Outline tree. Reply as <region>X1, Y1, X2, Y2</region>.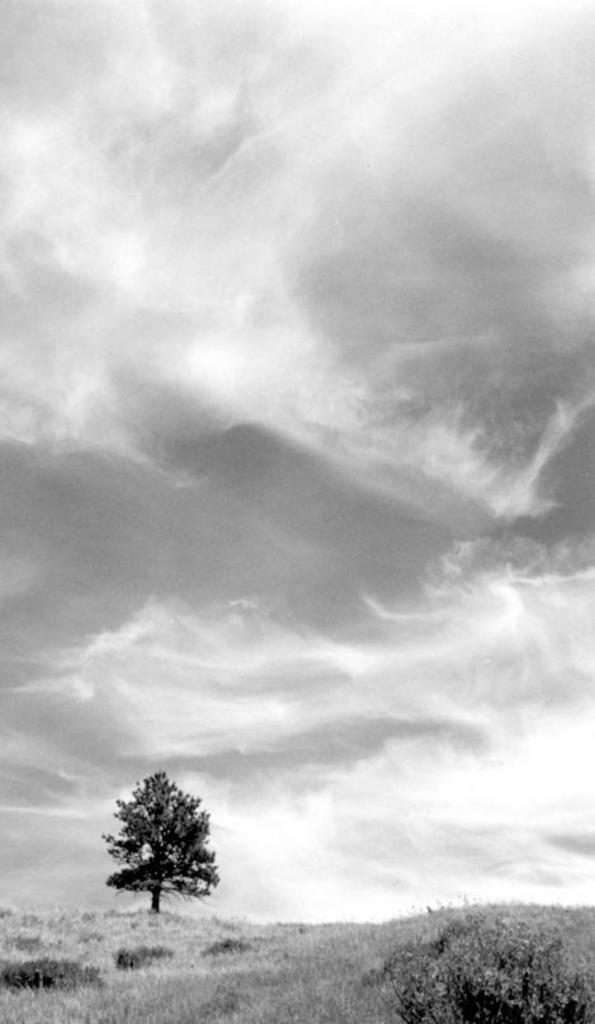
<region>108, 764, 222, 928</region>.
